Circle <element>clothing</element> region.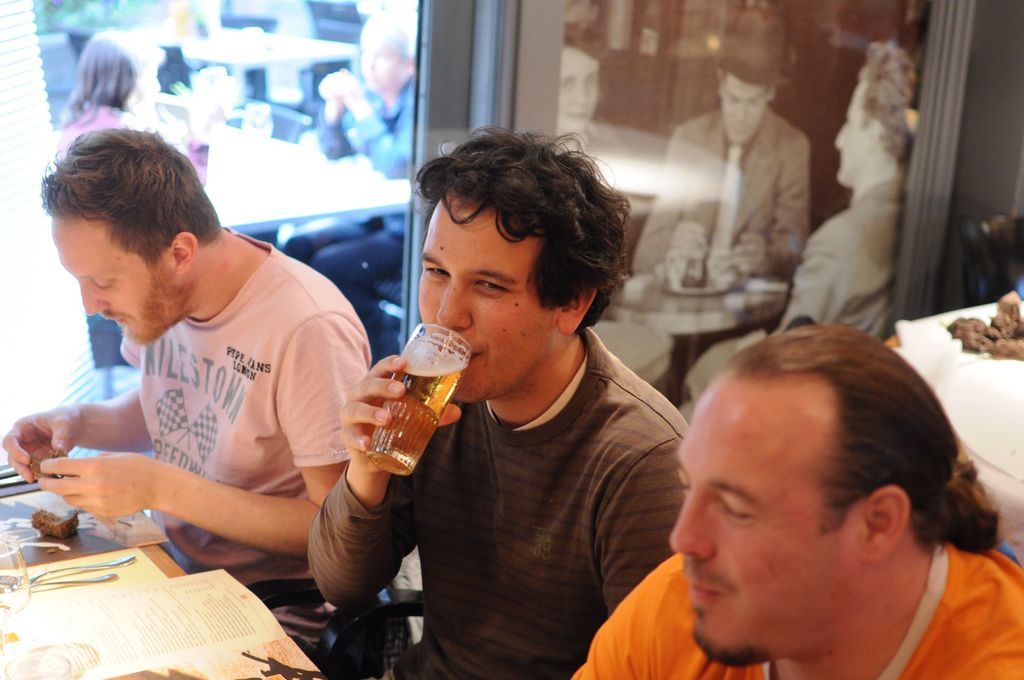
Region: Rect(123, 227, 378, 646).
